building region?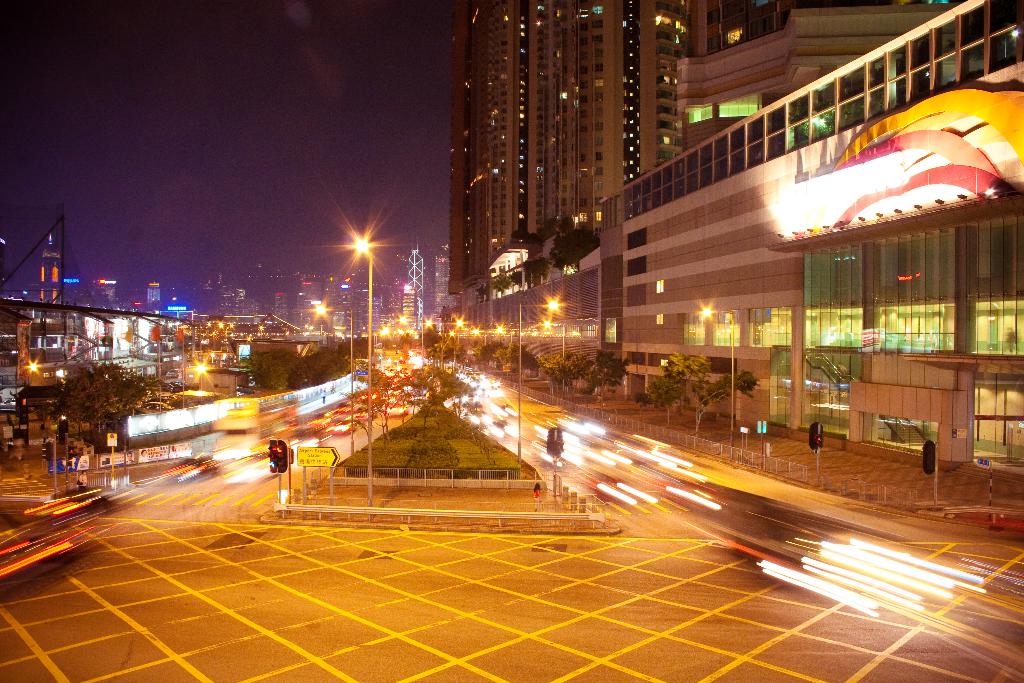
<region>484, 204, 626, 358</region>
